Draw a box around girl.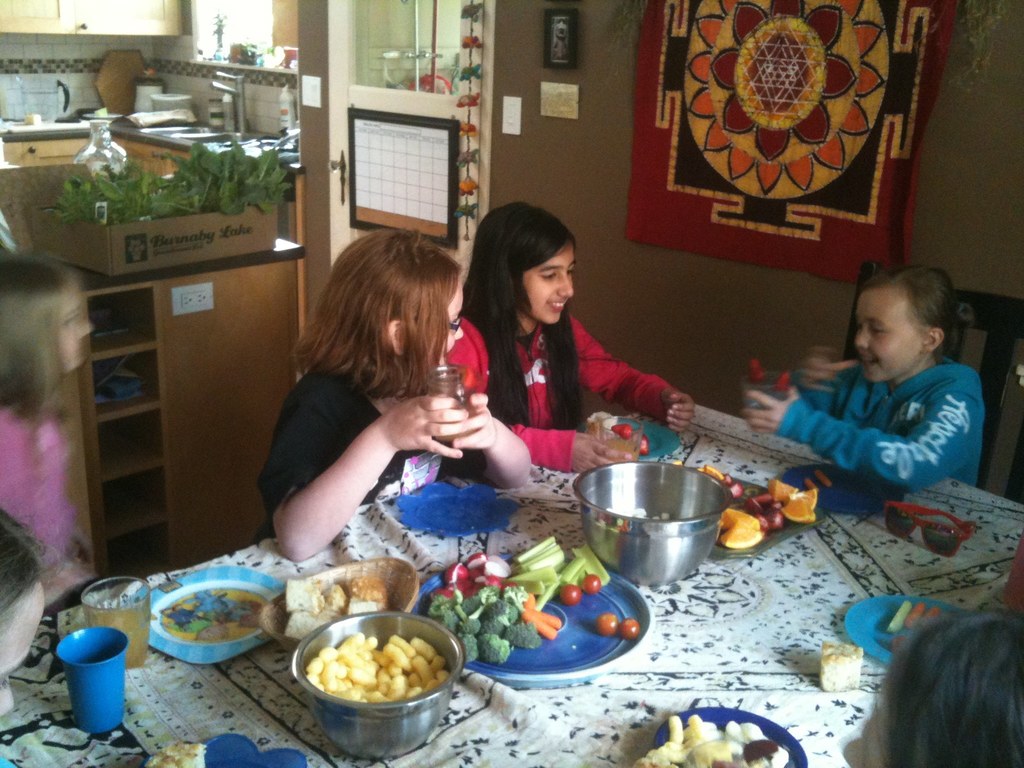
<region>749, 270, 975, 488</region>.
